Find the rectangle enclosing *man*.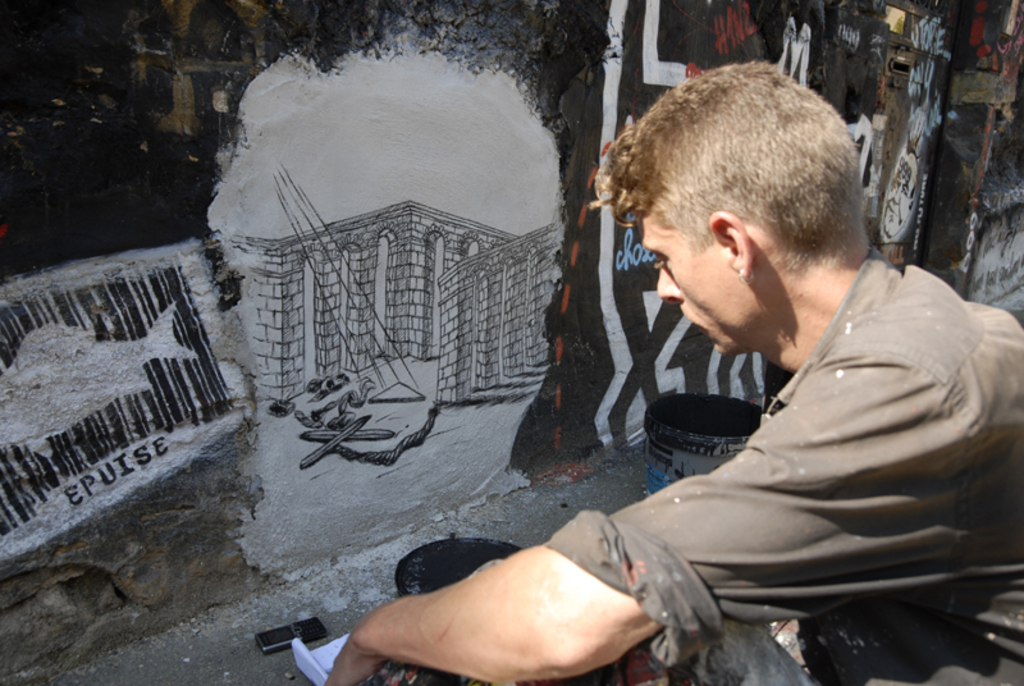
[left=314, top=58, right=1023, bottom=685].
